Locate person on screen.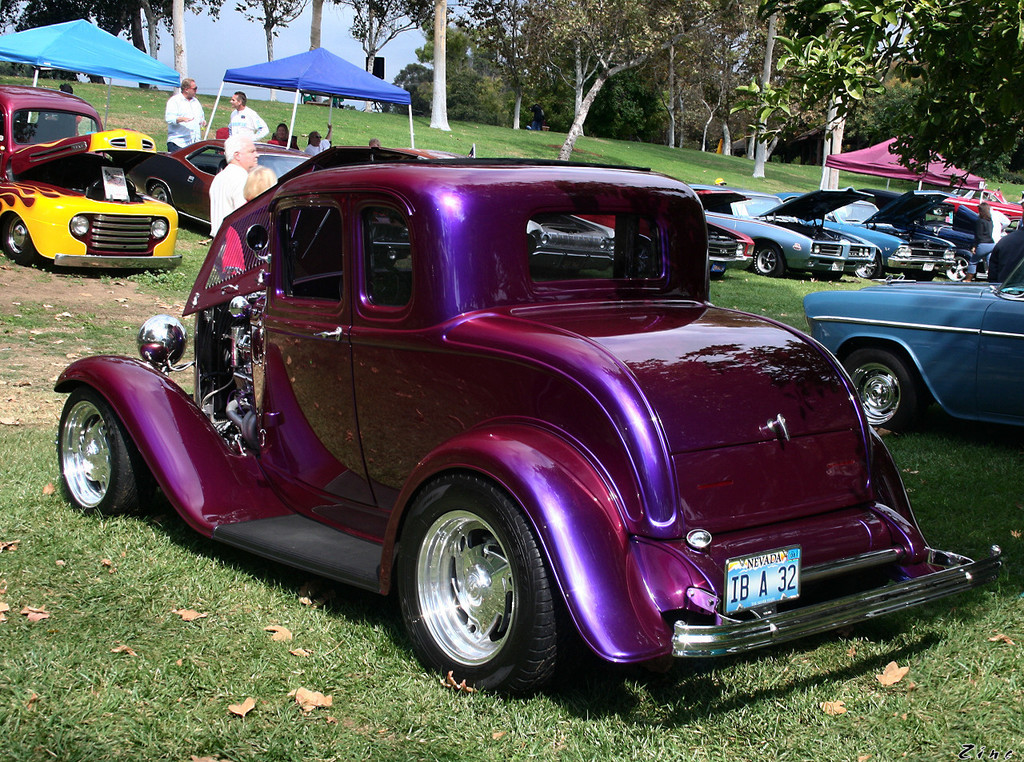
On screen at 160/73/211/156.
